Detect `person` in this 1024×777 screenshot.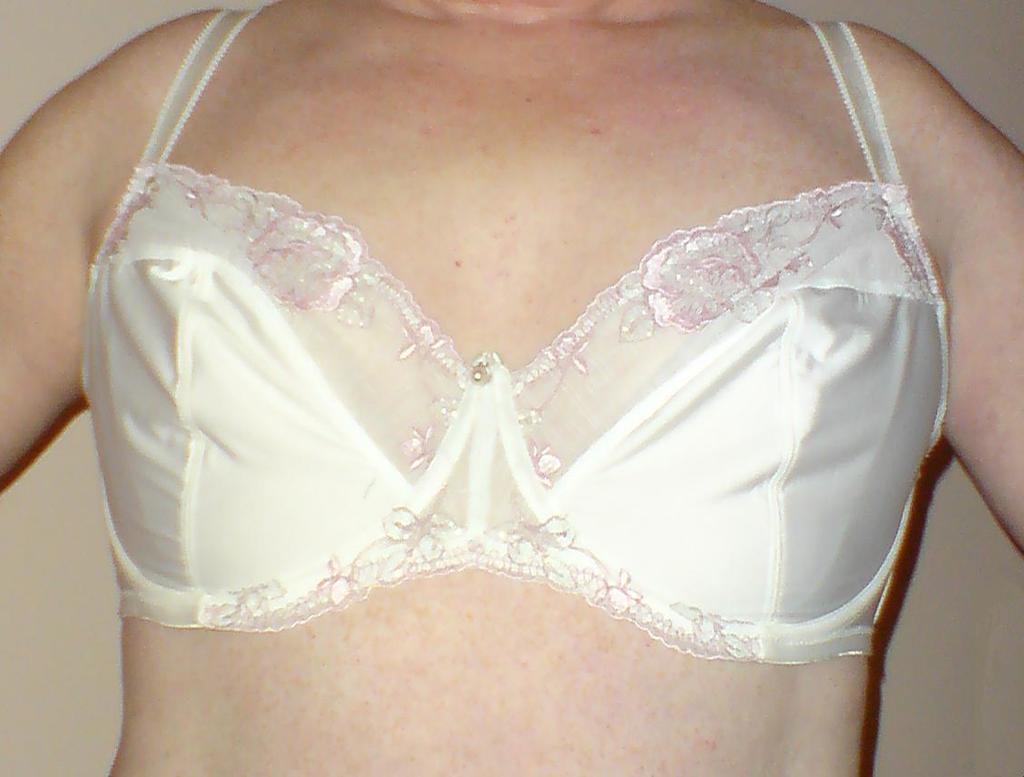
Detection: bbox=(0, 0, 1023, 776).
